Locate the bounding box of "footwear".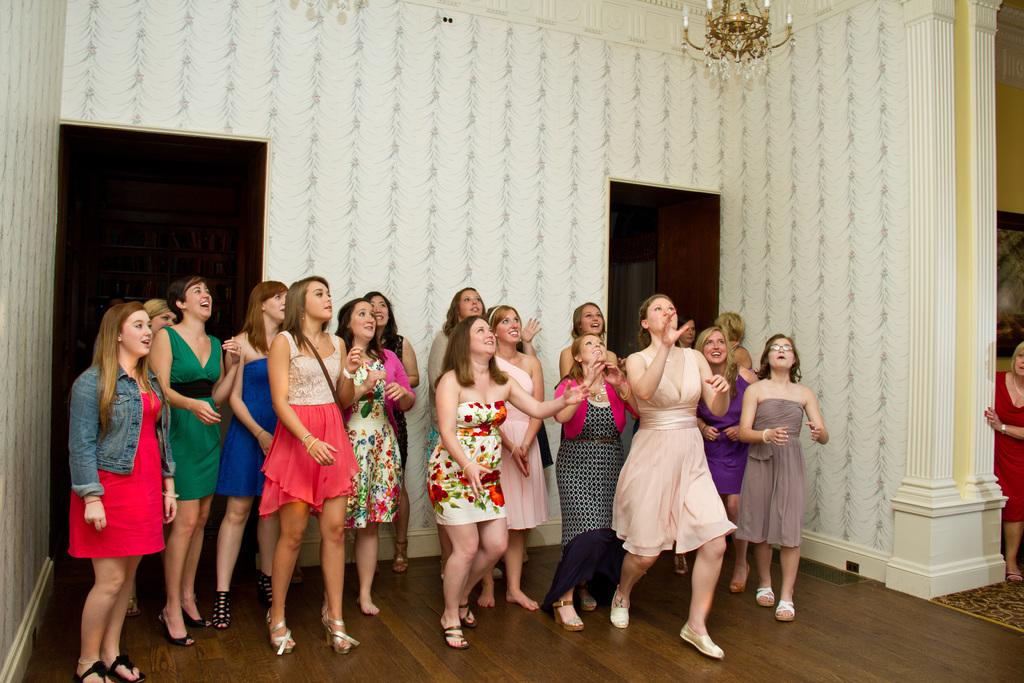
Bounding box: crop(756, 586, 775, 607).
